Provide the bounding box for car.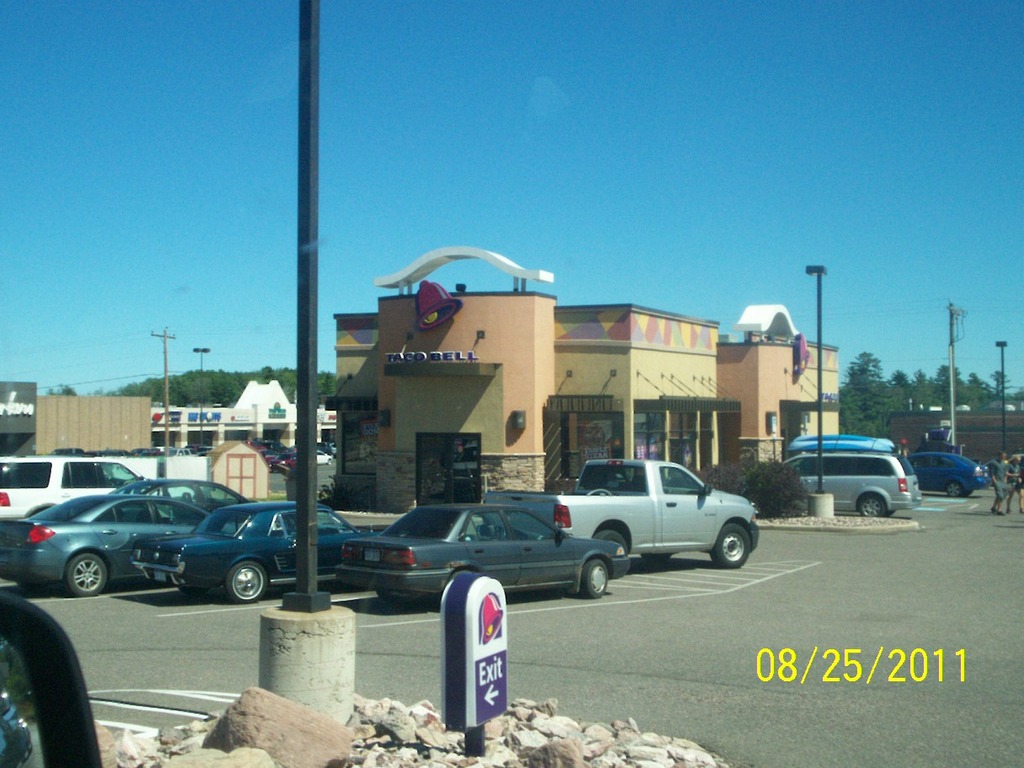
Rect(0, 467, 259, 614).
